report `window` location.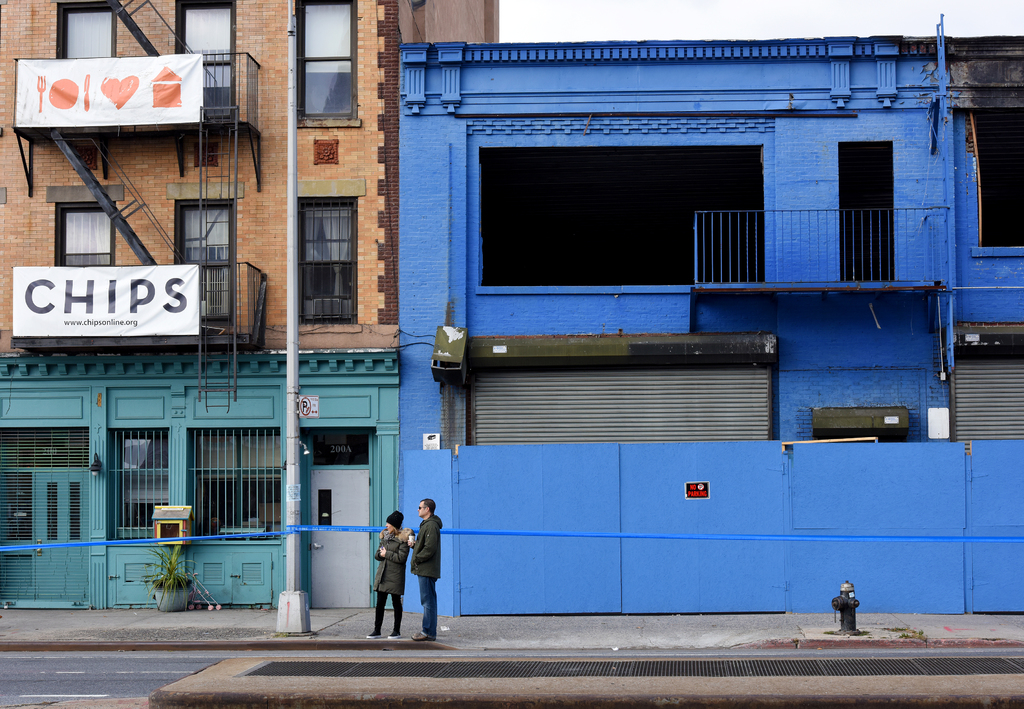
Report: l=170, t=181, r=241, b=329.
